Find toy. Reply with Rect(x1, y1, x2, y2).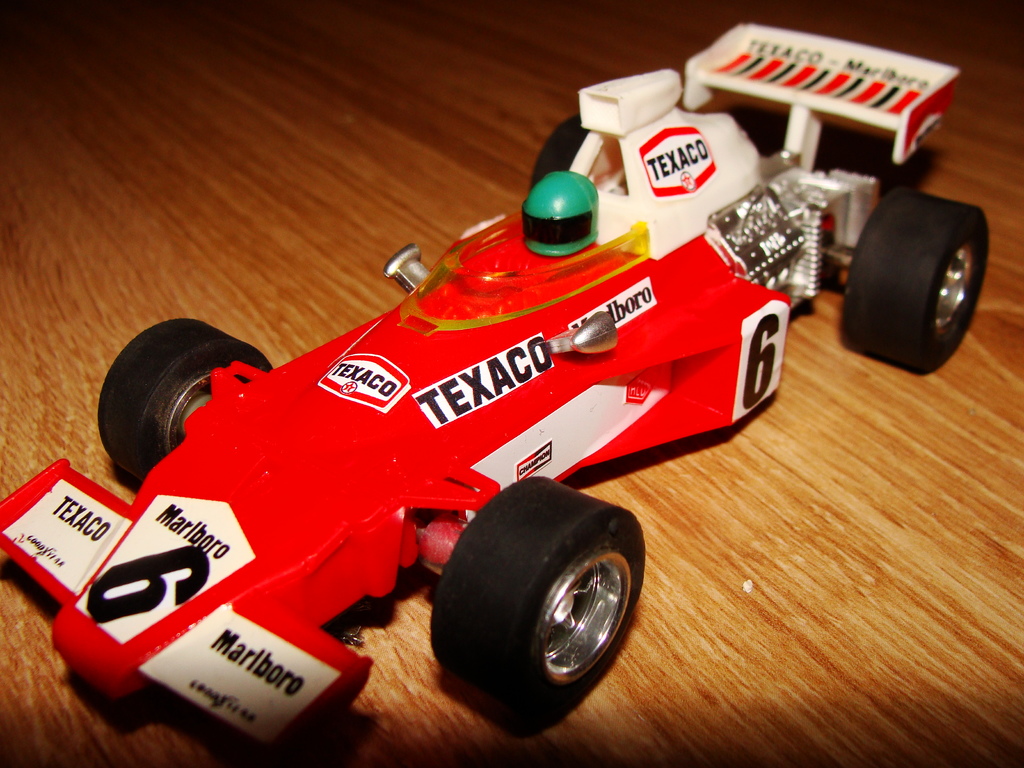
Rect(0, 14, 1023, 767).
